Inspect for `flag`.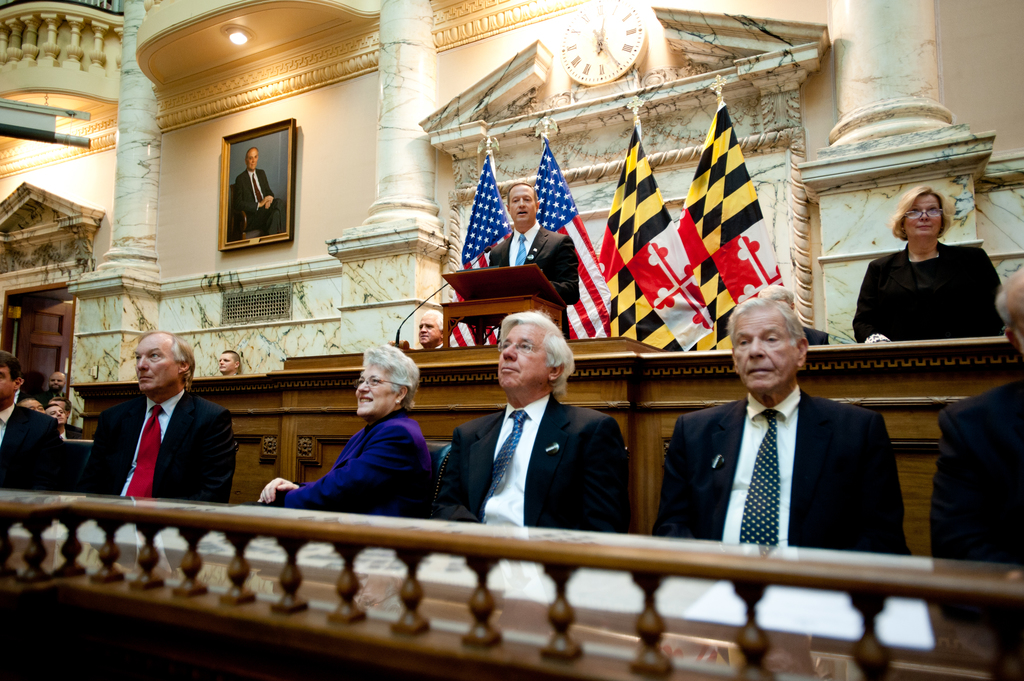
Inspection: crop(532, 149, 622, 337).
